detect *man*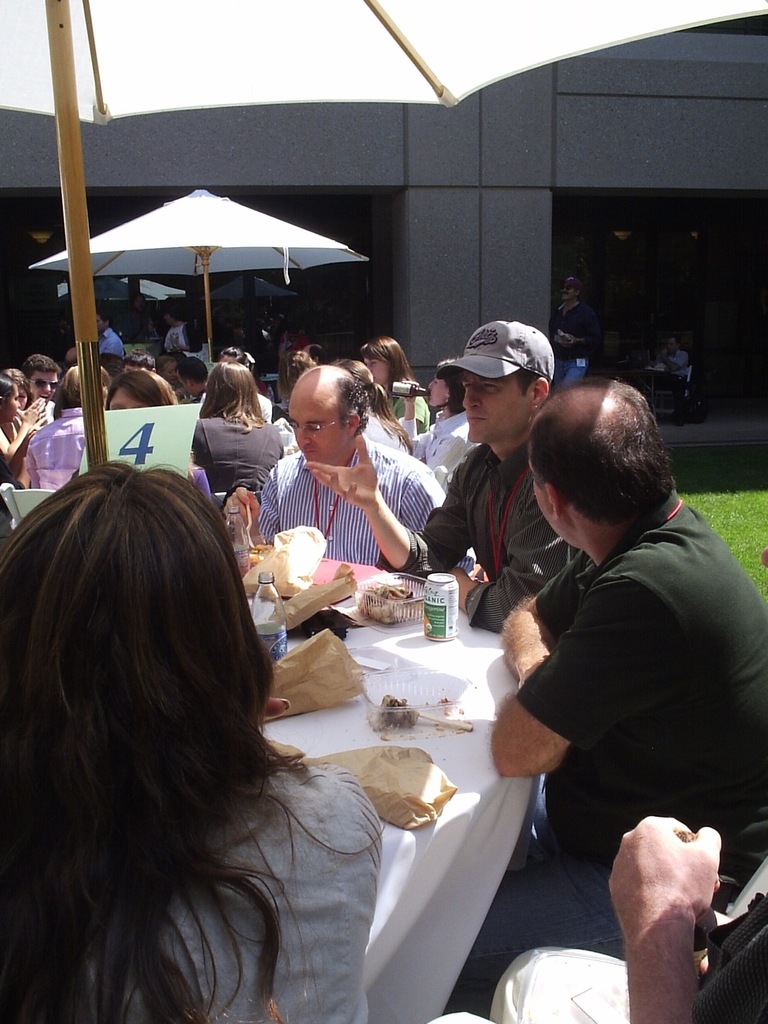
left=175, top=357, right=206, bottom=404
